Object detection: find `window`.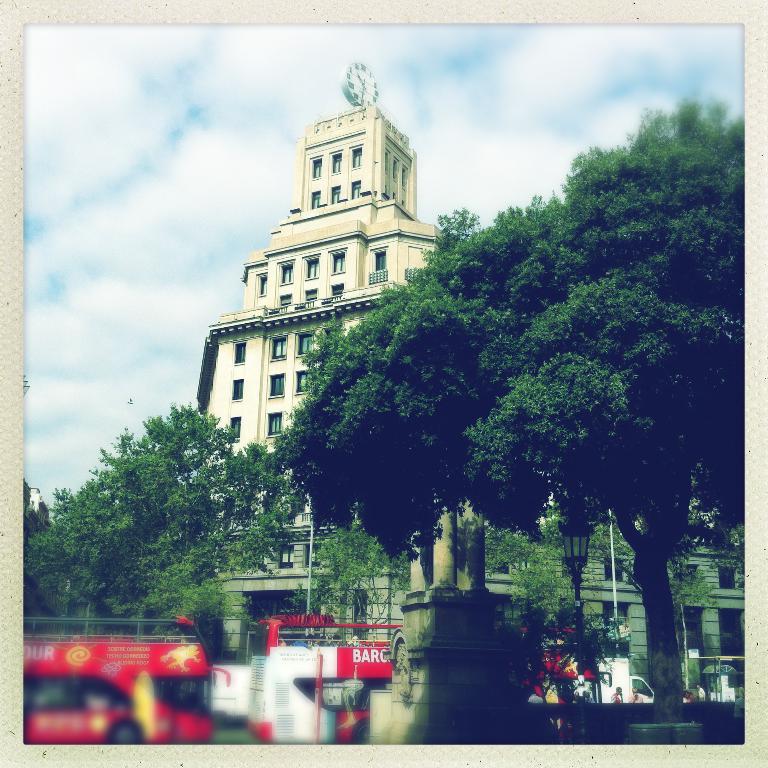
367, 246, 385, 272.
